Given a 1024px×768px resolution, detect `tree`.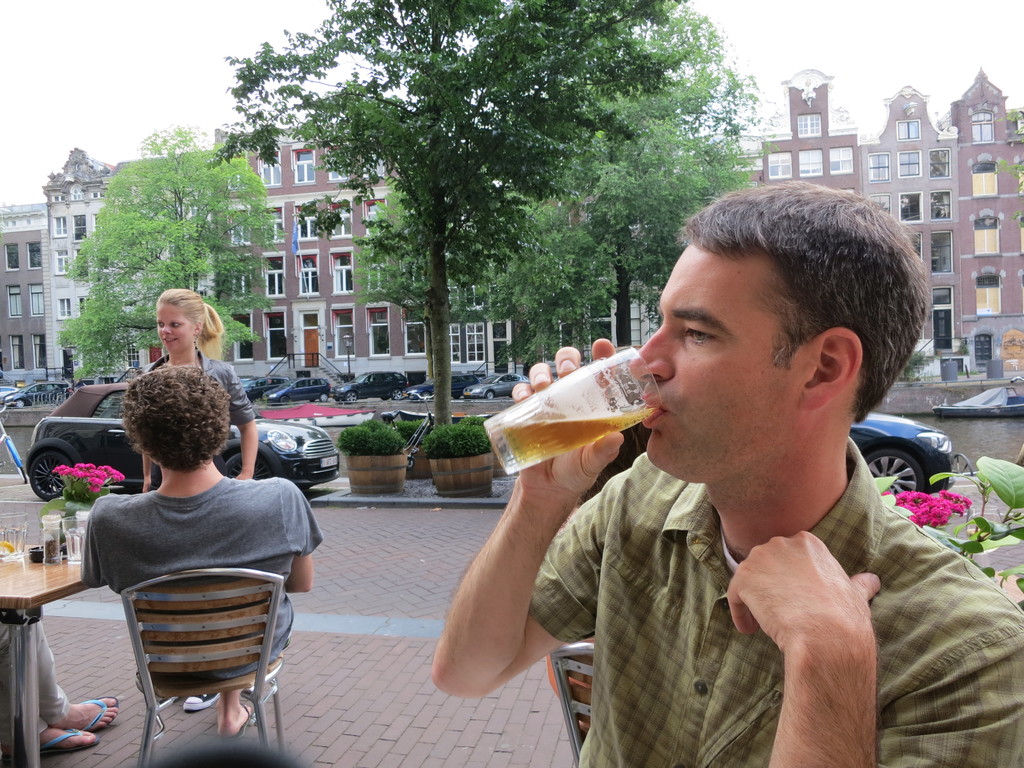
bbox=[202, 28, 719, 380].
